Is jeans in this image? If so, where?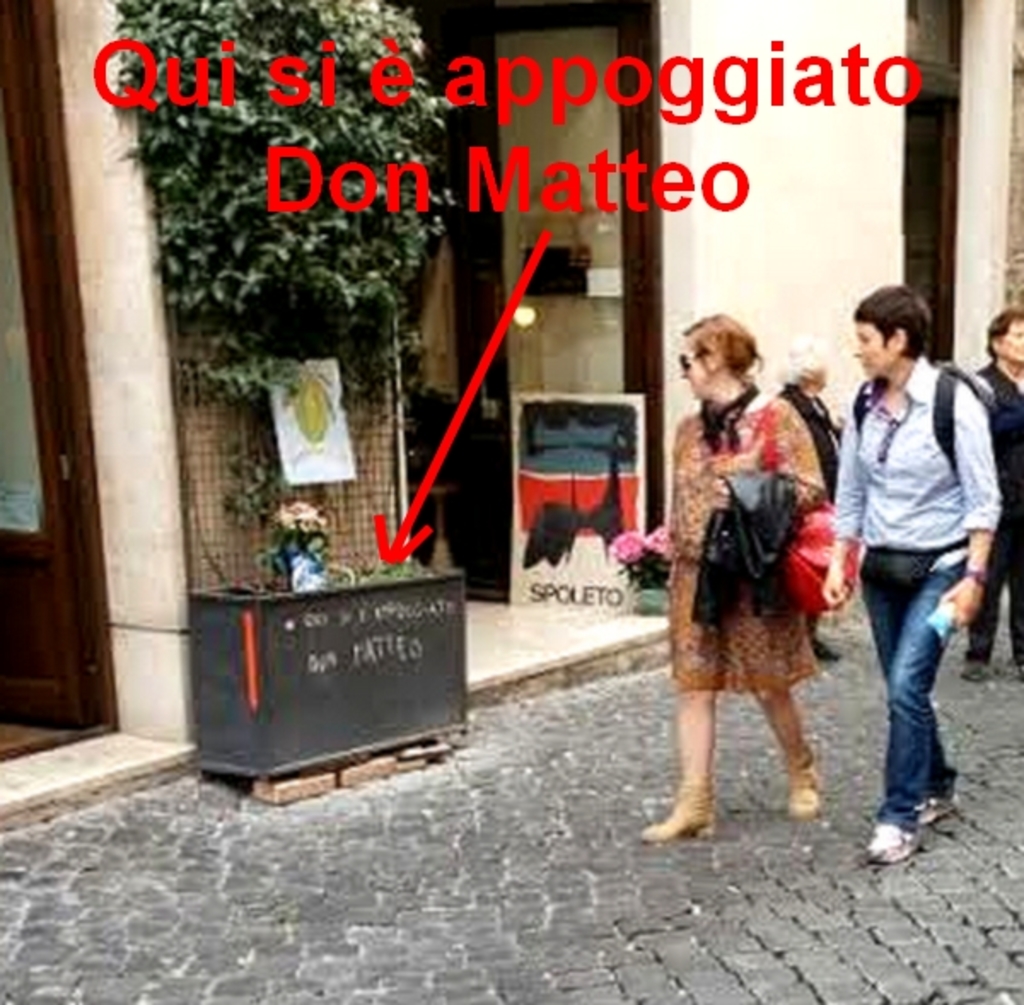
Yes, at <bbox>864, 543, 980, 860</bbox>.
